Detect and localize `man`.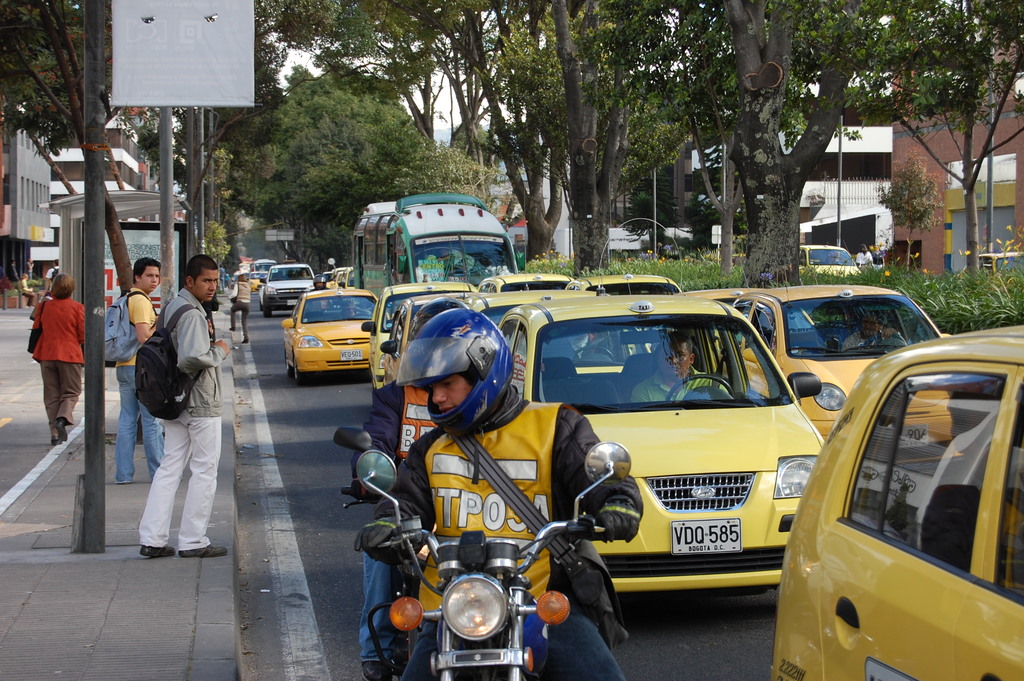
Localized at 362,303,646,680.
